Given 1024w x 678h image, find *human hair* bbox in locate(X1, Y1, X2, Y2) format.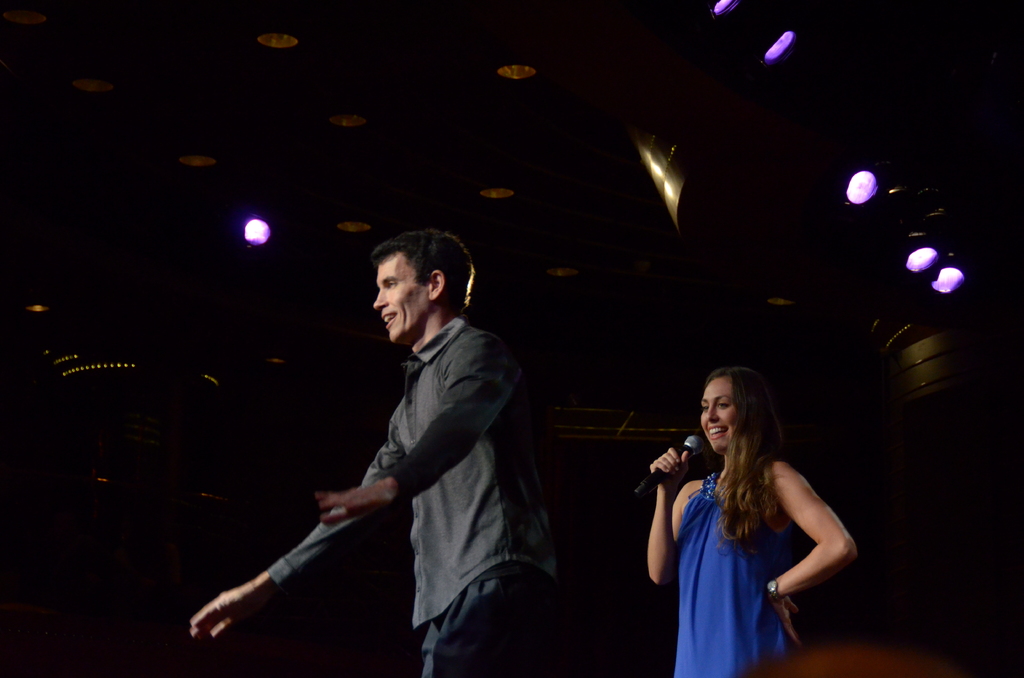
locate(691, 371, 797, 540).
